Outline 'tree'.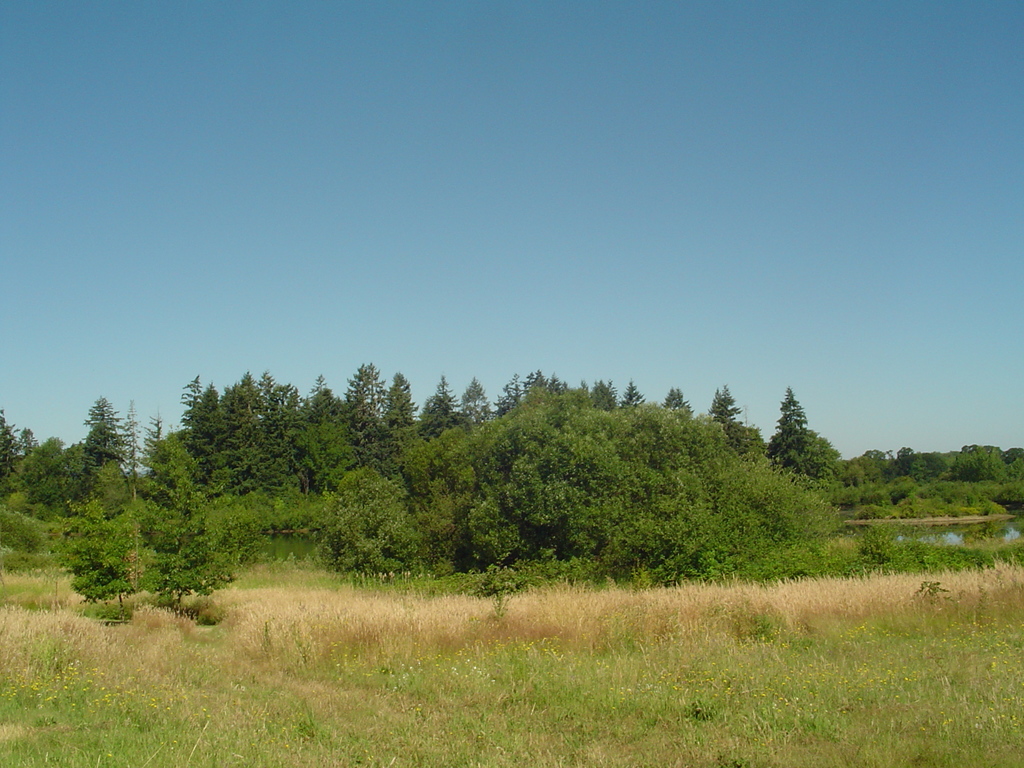
Outline: Rect(0, 395, 12, 483).
